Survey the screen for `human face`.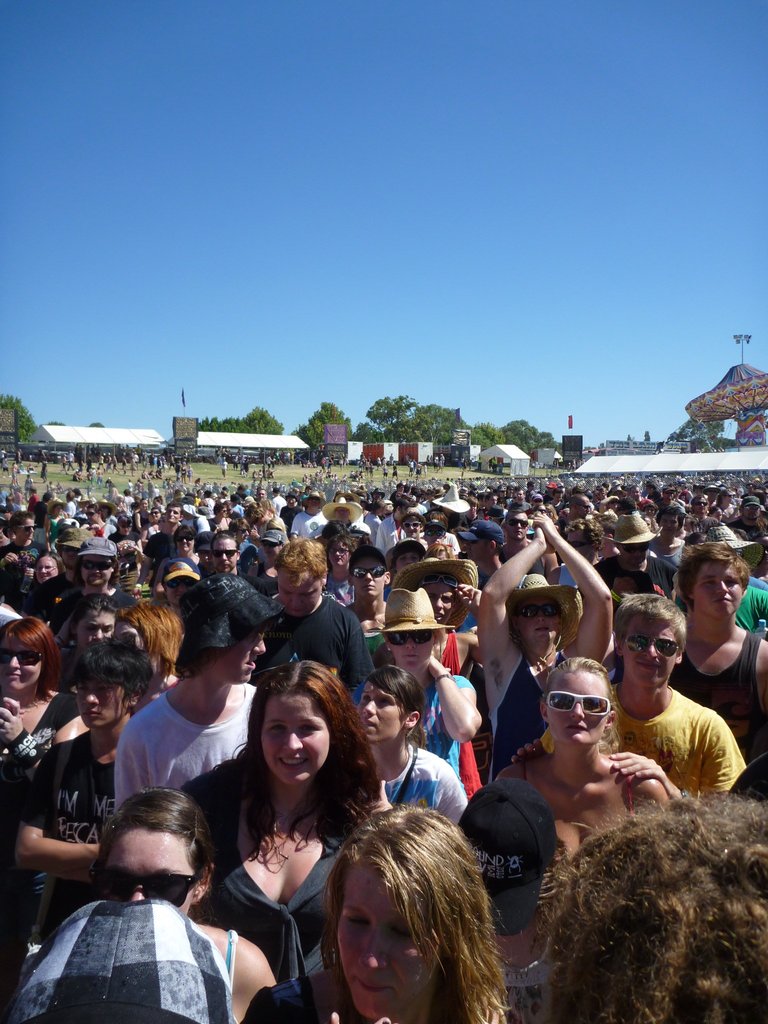
Survey found: 714:509:723:519.
